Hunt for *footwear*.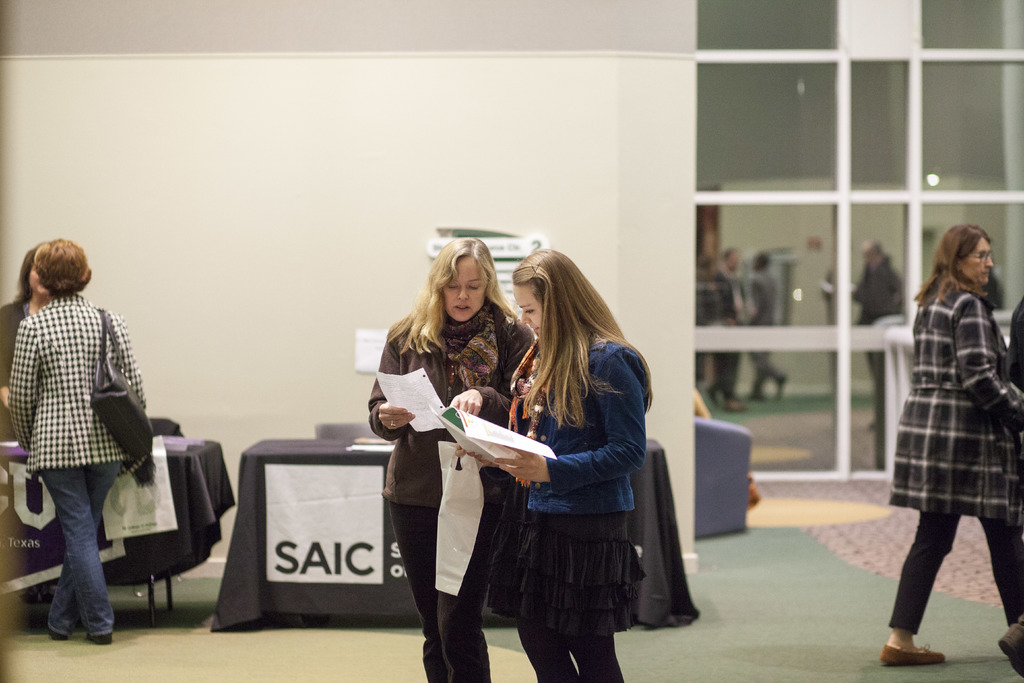
Hunted down at 41, 584, 63, 608.
